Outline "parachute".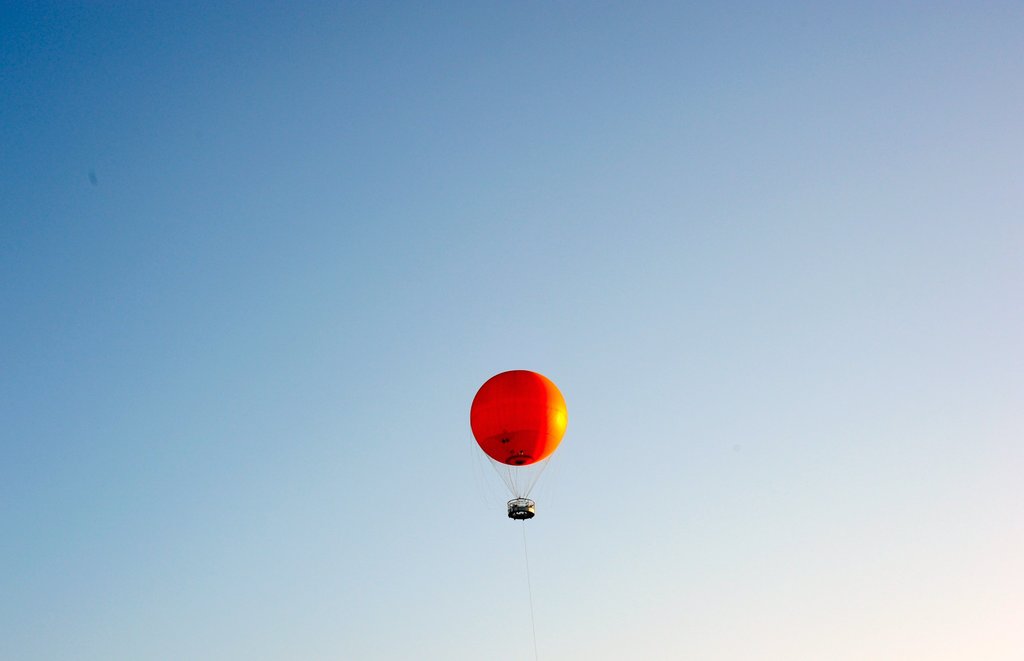
Outline: Rect(471, 372, 574, 524).
